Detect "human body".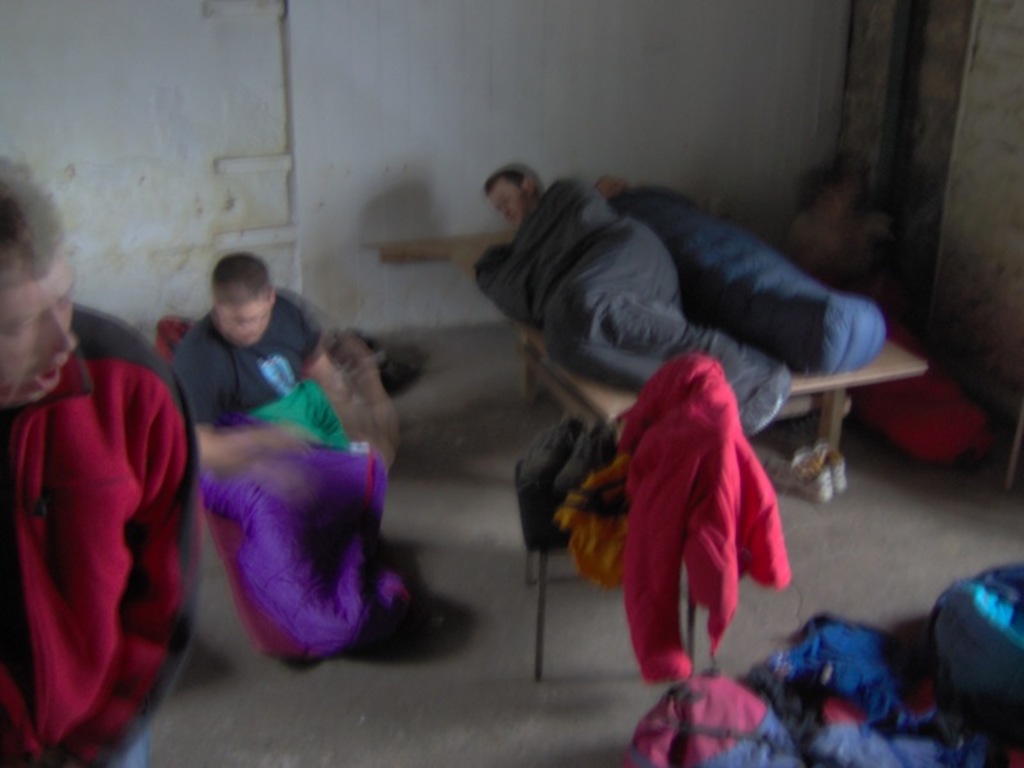
Detected at <bbox>0, 157, 205, 765</bbox>.
